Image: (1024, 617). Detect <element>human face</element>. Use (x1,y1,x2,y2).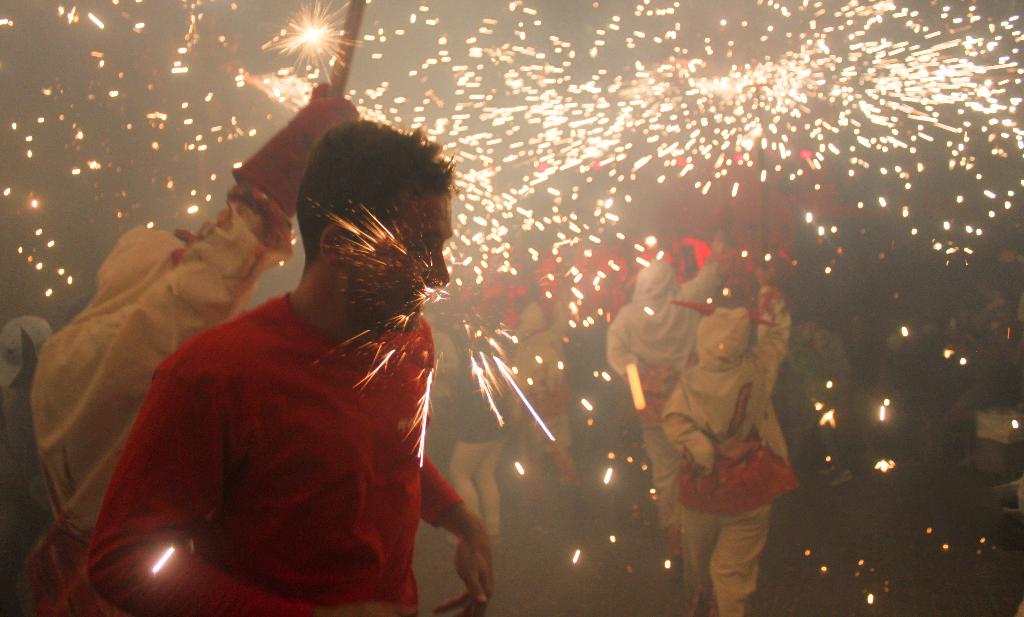
(355,197,452,329).
